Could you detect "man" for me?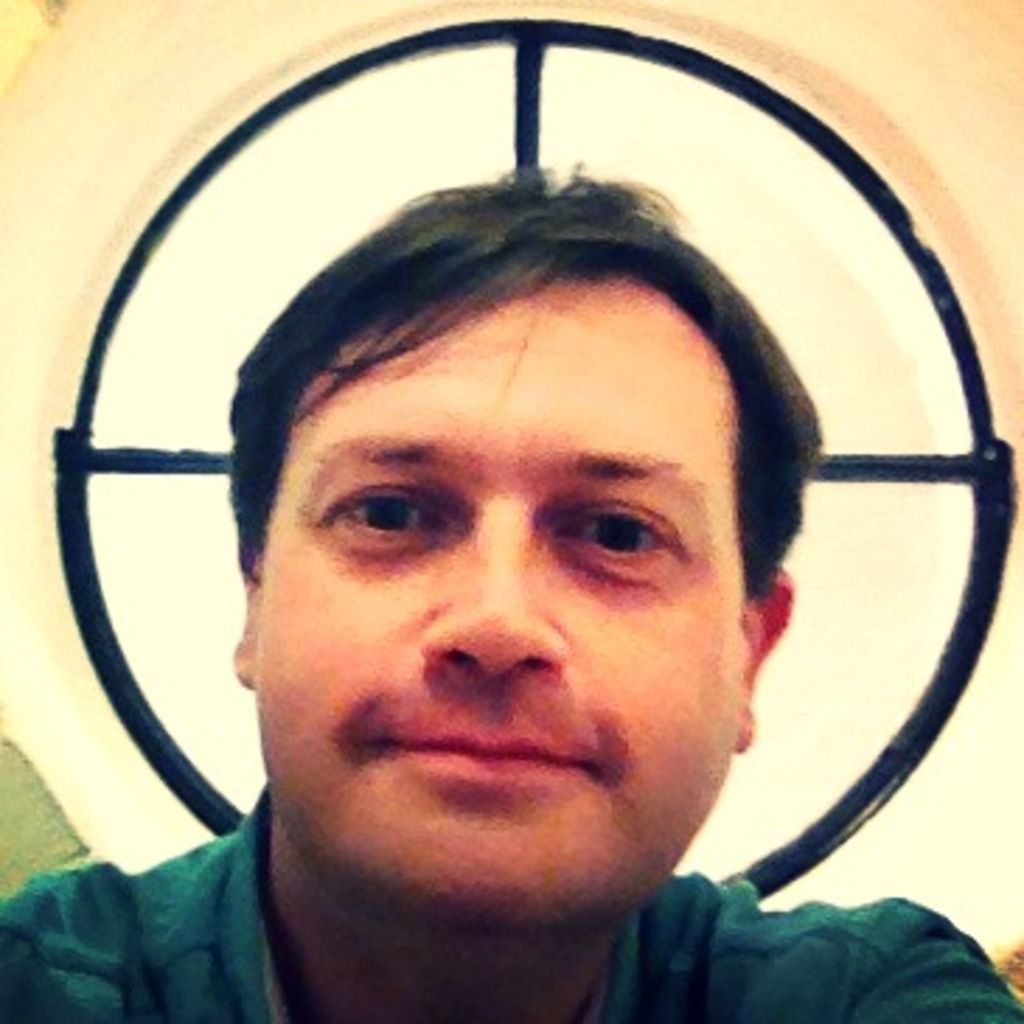
Detection result: BBox(36, 121, 1023, 1016).
